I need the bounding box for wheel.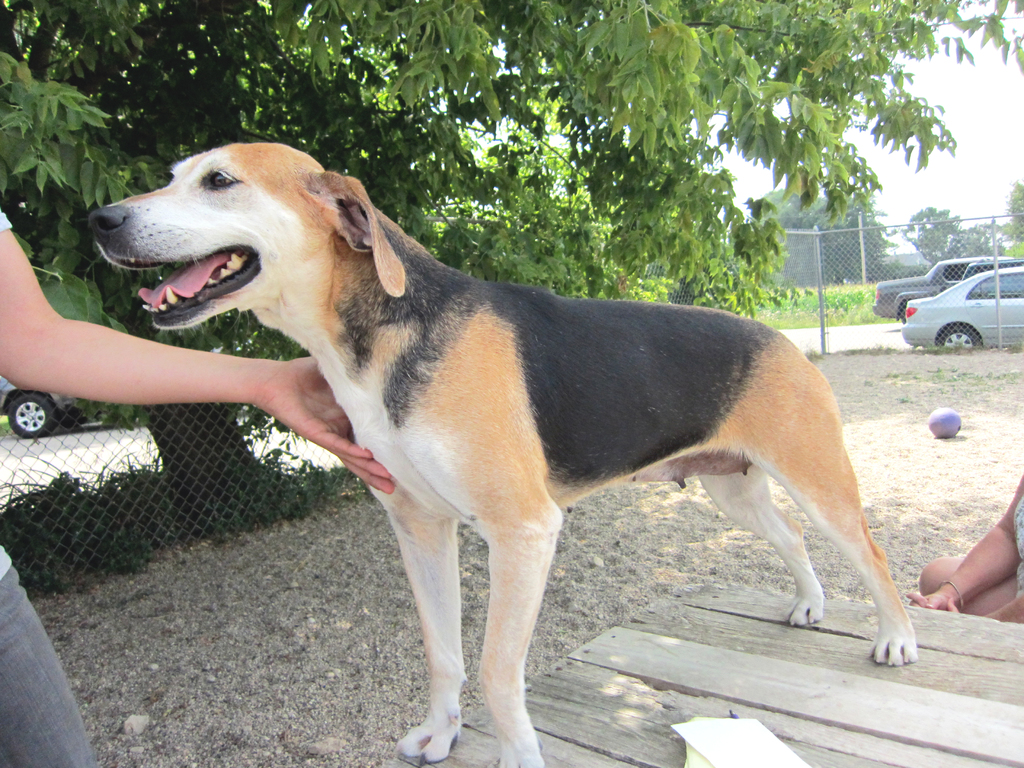
Here it is: x1=893, y1=301, x2=906, y2=320.
